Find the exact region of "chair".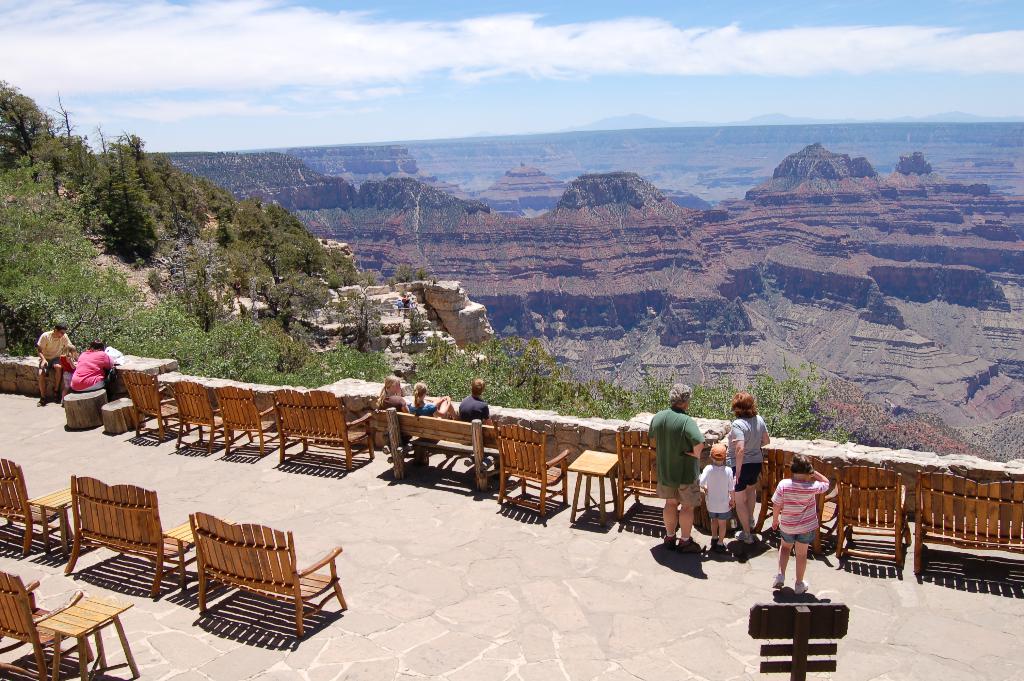
Exact region: crop(164, 382, 222, 450).
